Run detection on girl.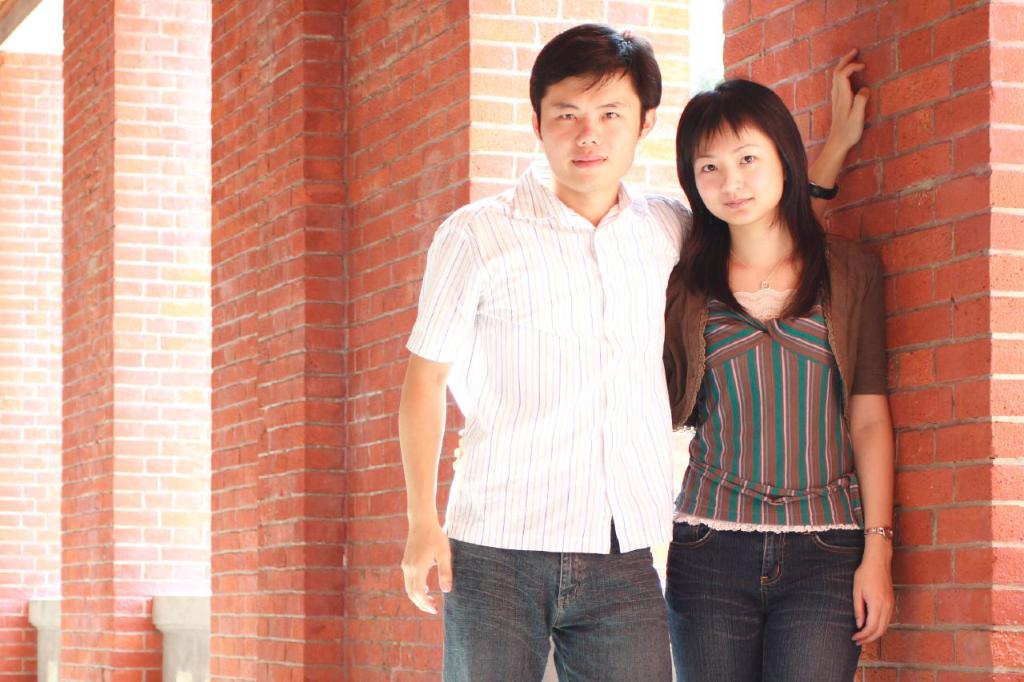
Result: box(662, 80, 894, 681).
